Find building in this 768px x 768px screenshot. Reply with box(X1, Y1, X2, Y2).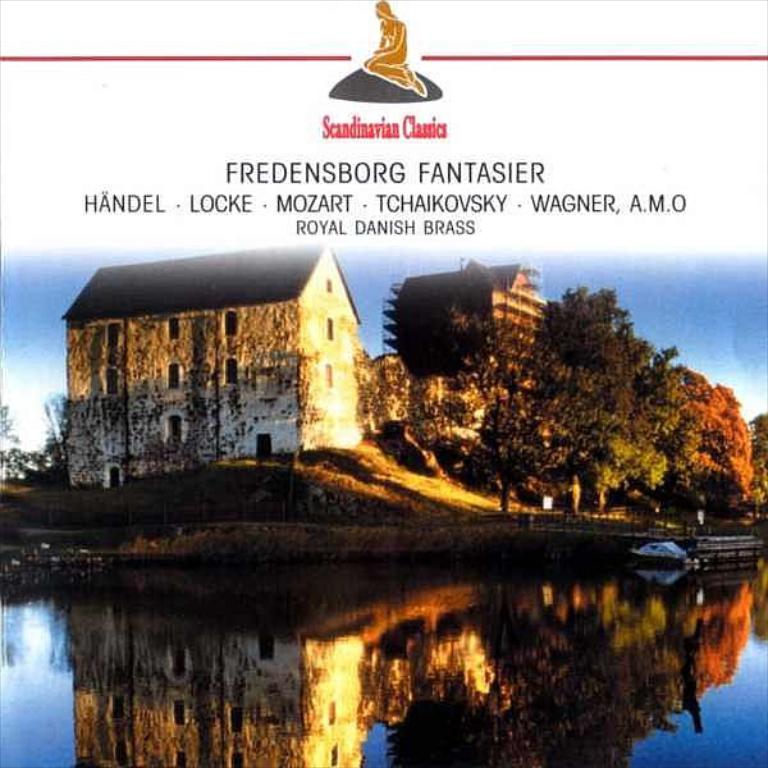
box(56, 236, 365, 490).
